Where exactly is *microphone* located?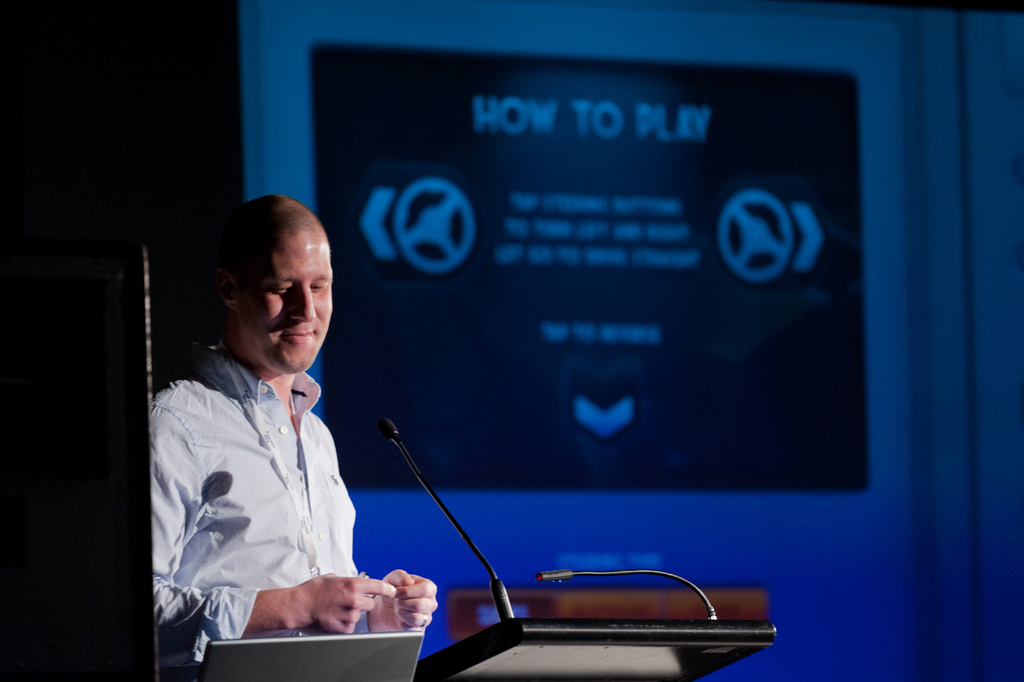
Its bounding box is bbox=(383, 420, 397, 436).
